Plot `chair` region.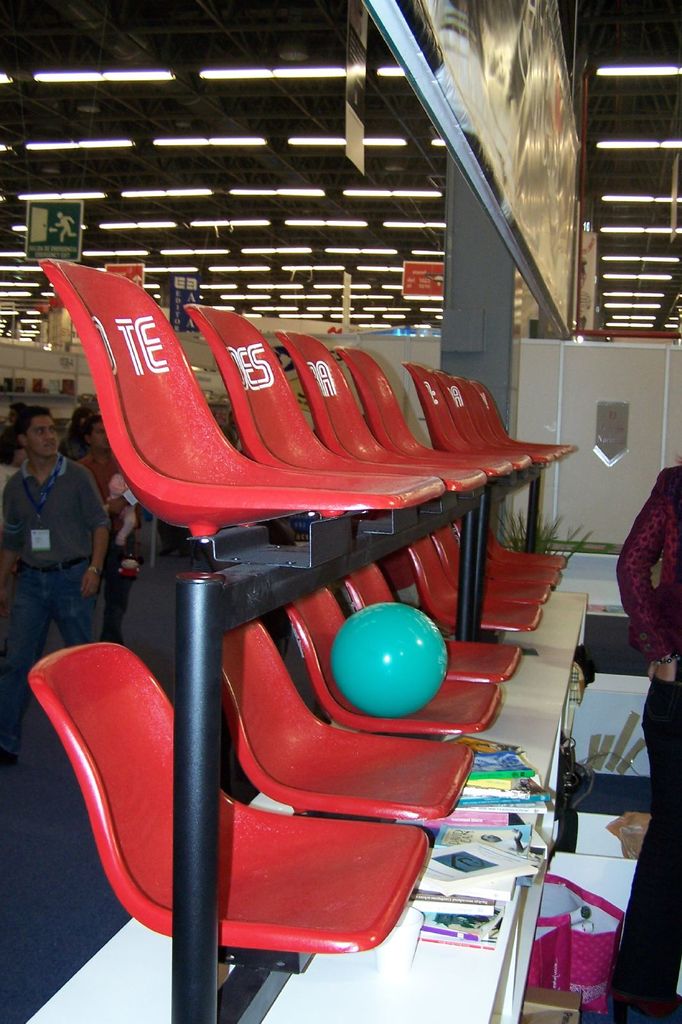
Plotted at rect(466, 375, 576, 471).
